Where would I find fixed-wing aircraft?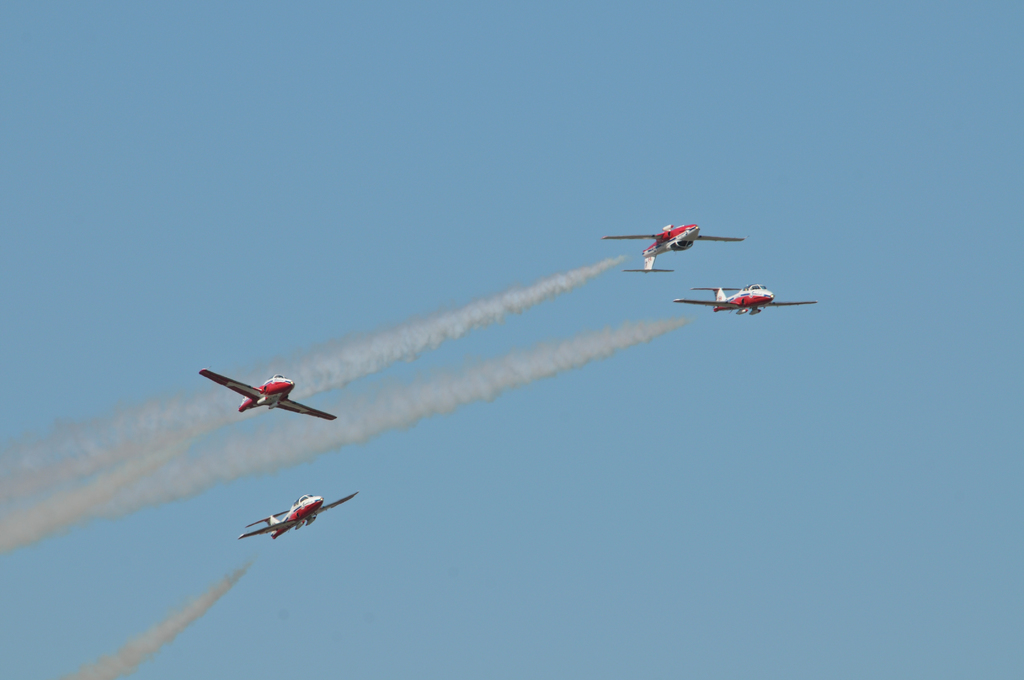
At [191, 371, 337, 444].
